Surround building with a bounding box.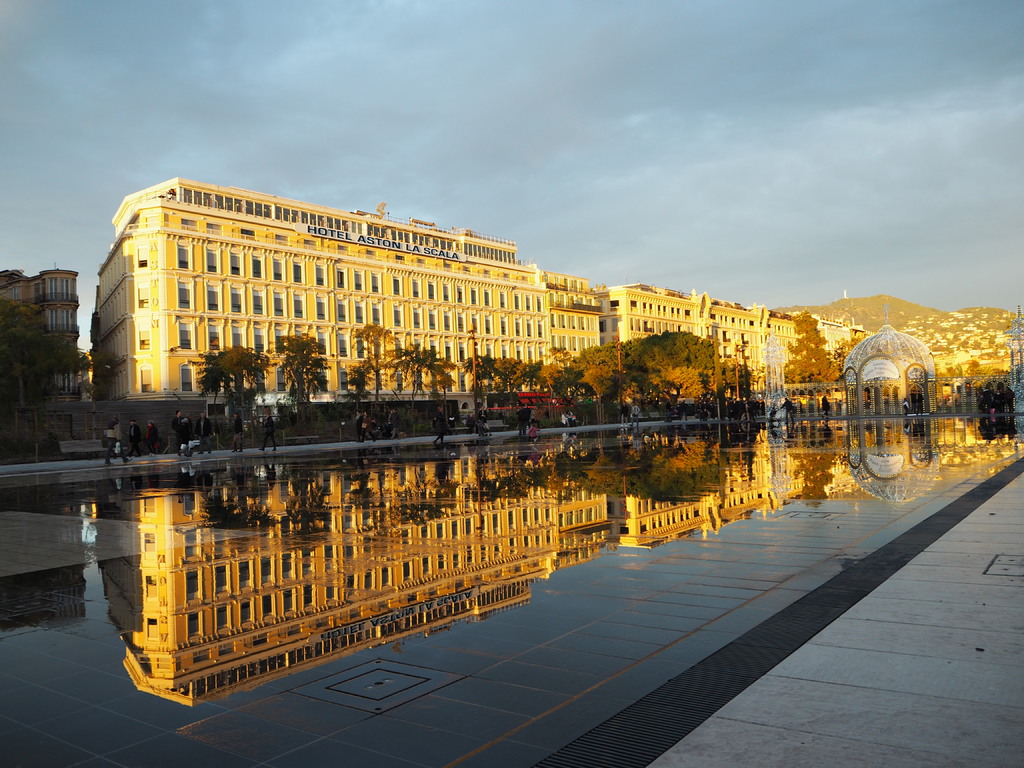
bbox=[627, 437, 755, 544].
